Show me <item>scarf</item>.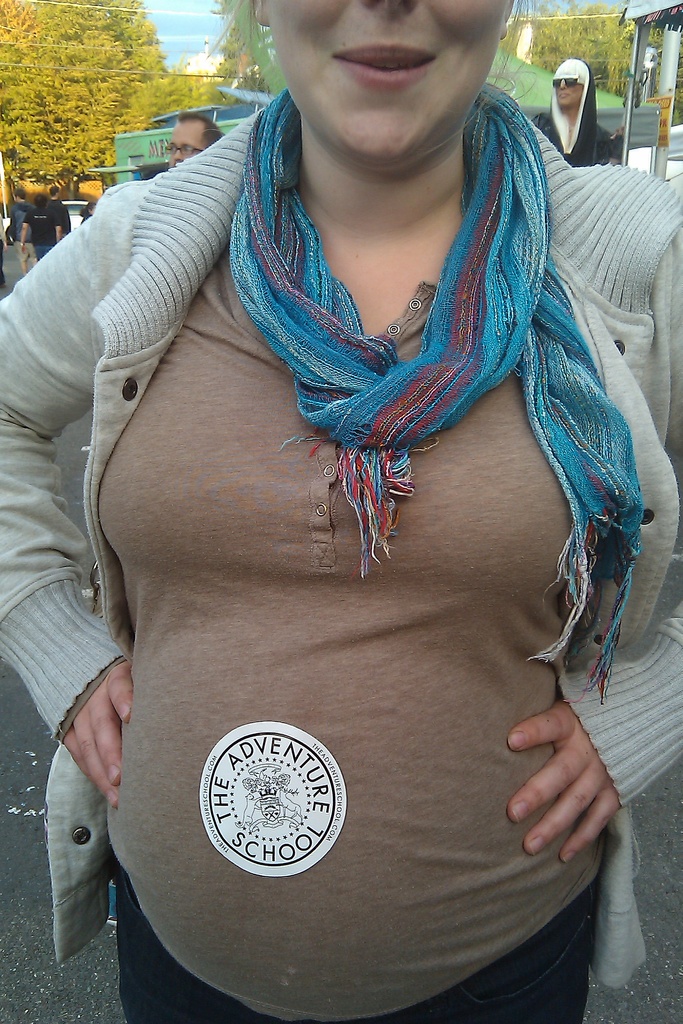
<item>scarf</item> is here: Rect(215, 78, 645, 705).
